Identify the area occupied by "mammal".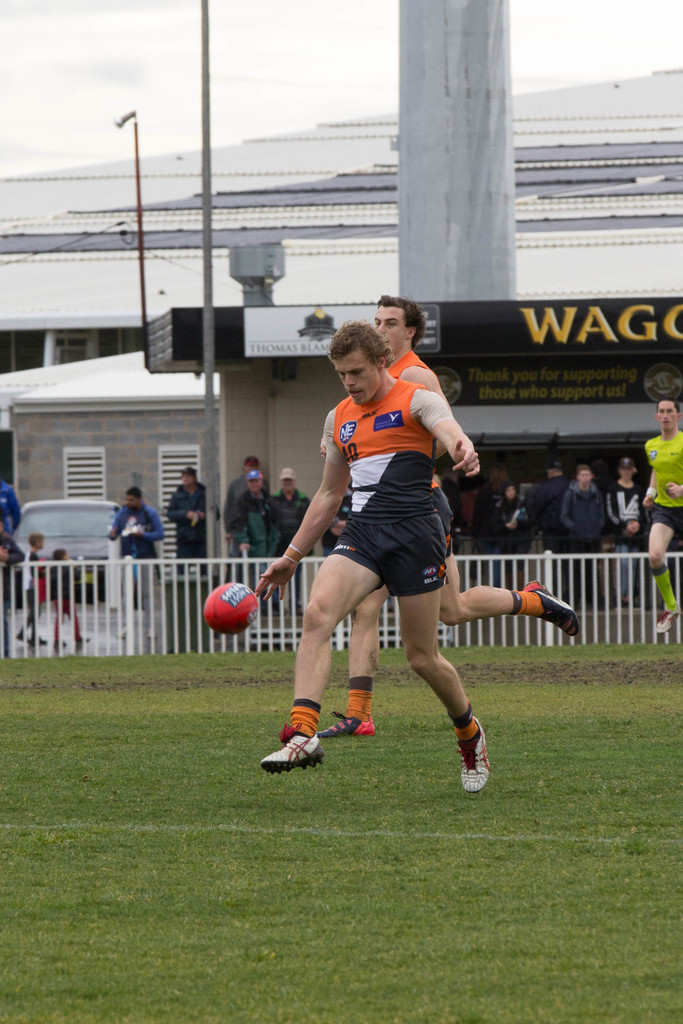
Area: detection(167, 470, 212, 582).
